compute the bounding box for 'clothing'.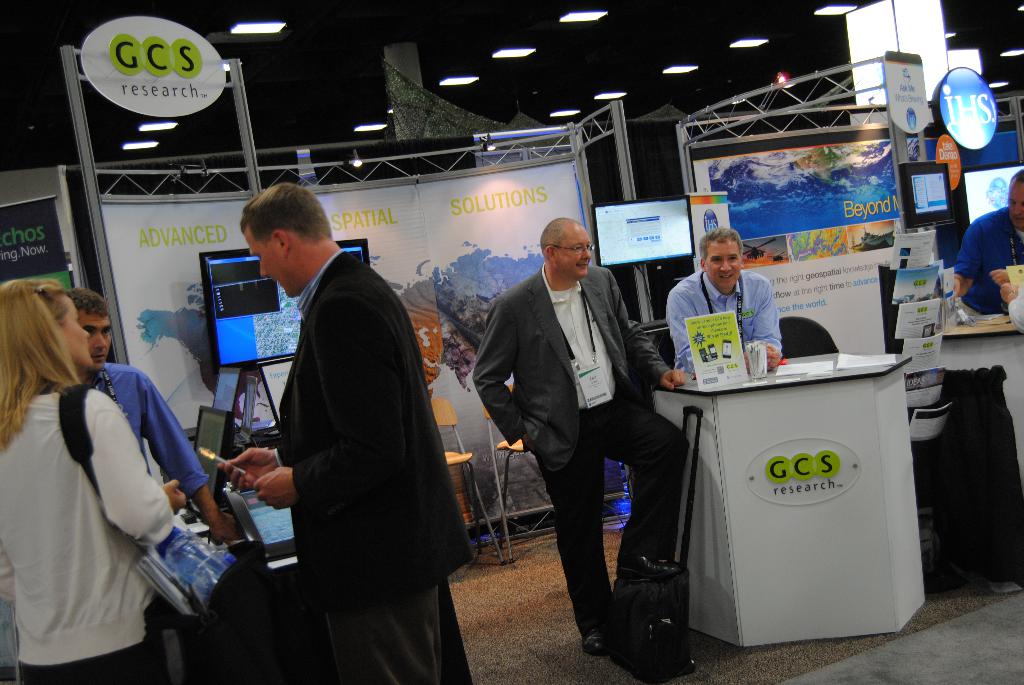
<box>0,384,173,684</box>.
